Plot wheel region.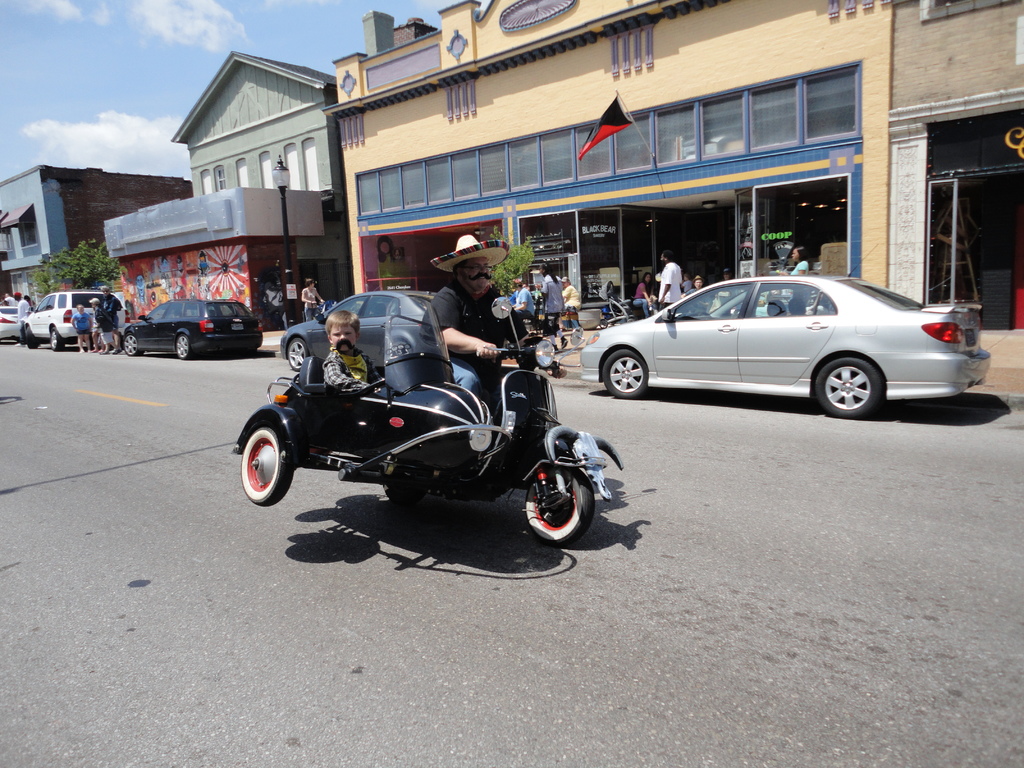
Plotted at (816, 355, 884, 420).
